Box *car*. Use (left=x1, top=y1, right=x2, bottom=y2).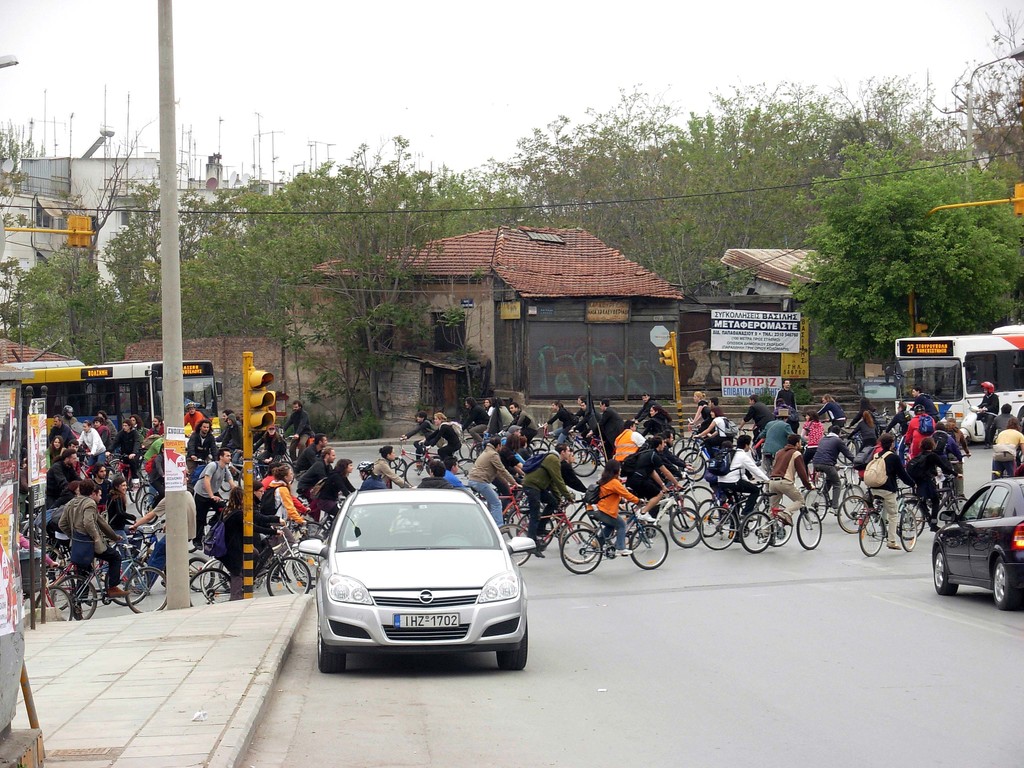
(left=294, top=479, right=536, bottom=675).
